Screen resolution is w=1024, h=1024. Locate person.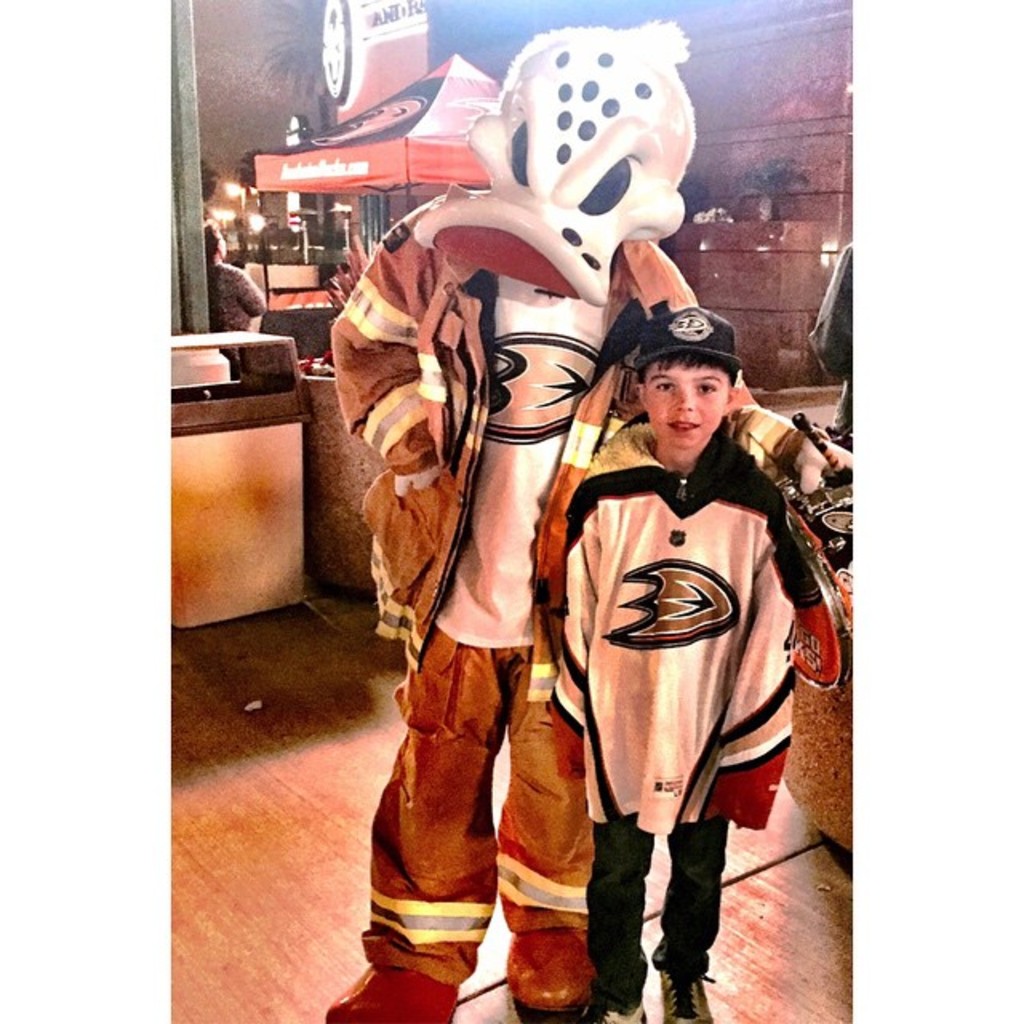
<region>549, 302, 805, 1022</region>.
